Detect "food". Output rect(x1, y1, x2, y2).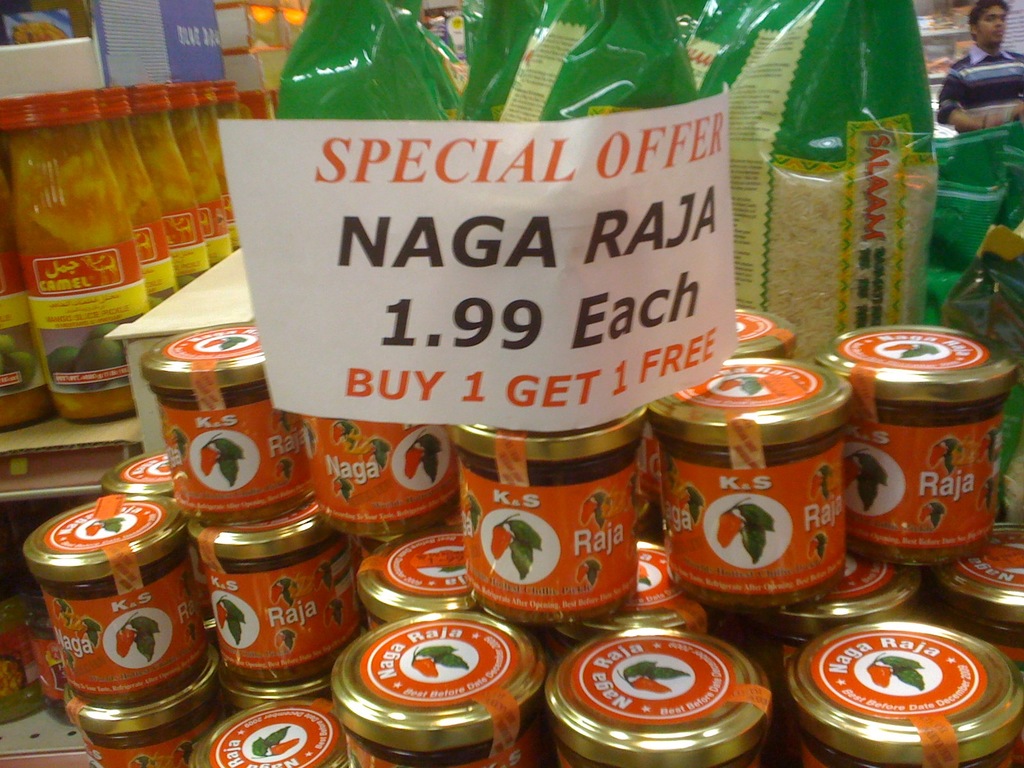
rect(248, 725, 303, 760).
